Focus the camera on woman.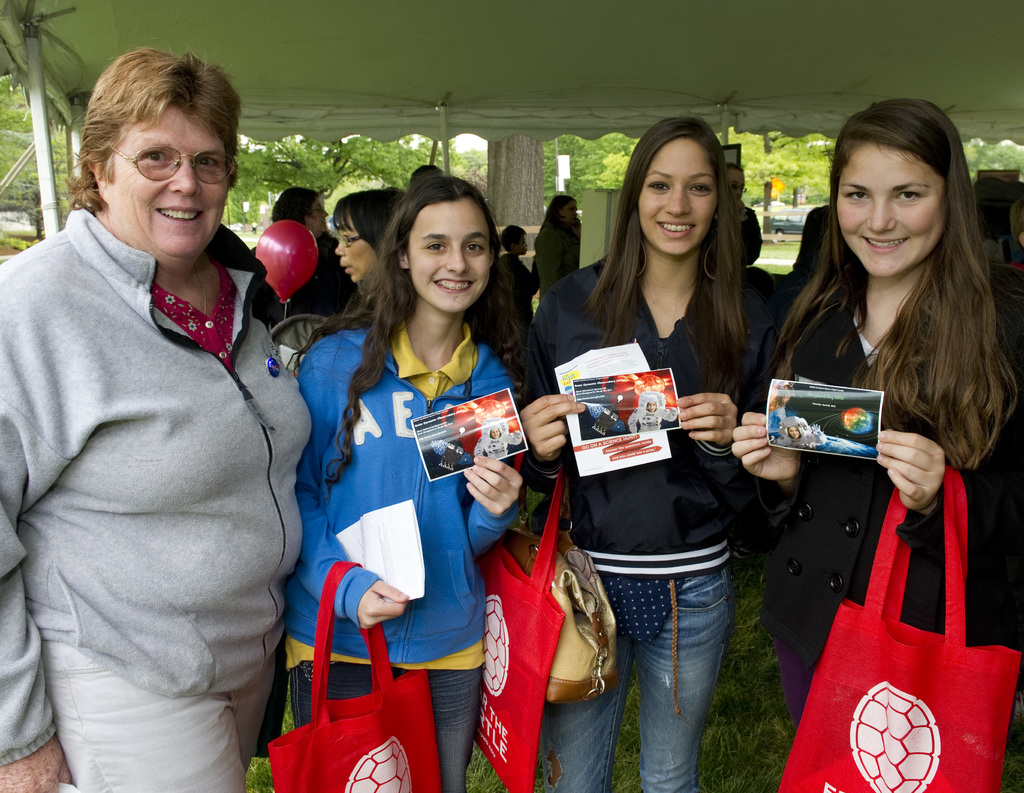
Focus region: (627,391,678,432).
